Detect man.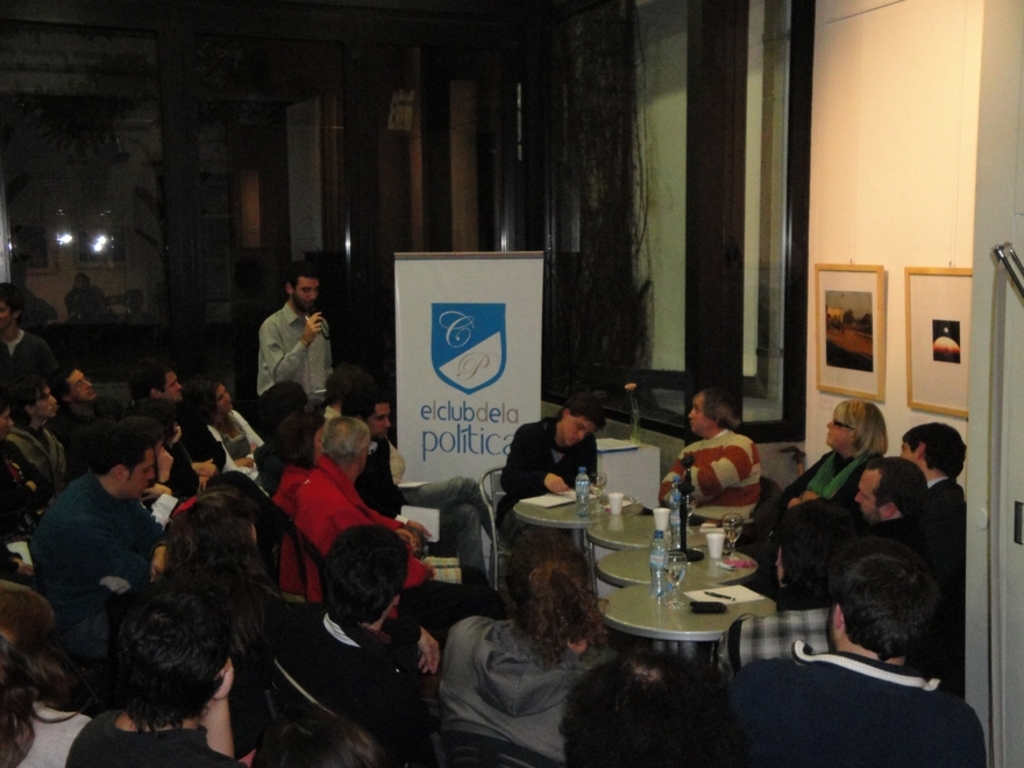
Detected at {"left": 137, "top": 364, "right": 223, "bottom": 491}.
